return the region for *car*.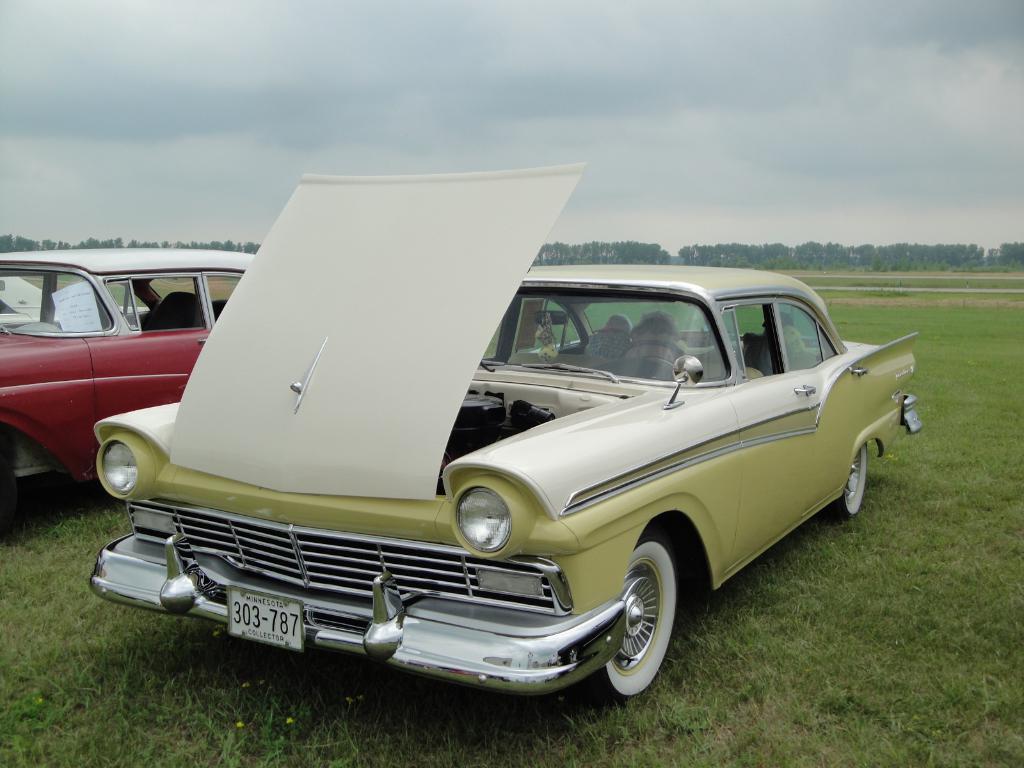
pyautogui.locateOnScreen(89, 157, 916, 703).
